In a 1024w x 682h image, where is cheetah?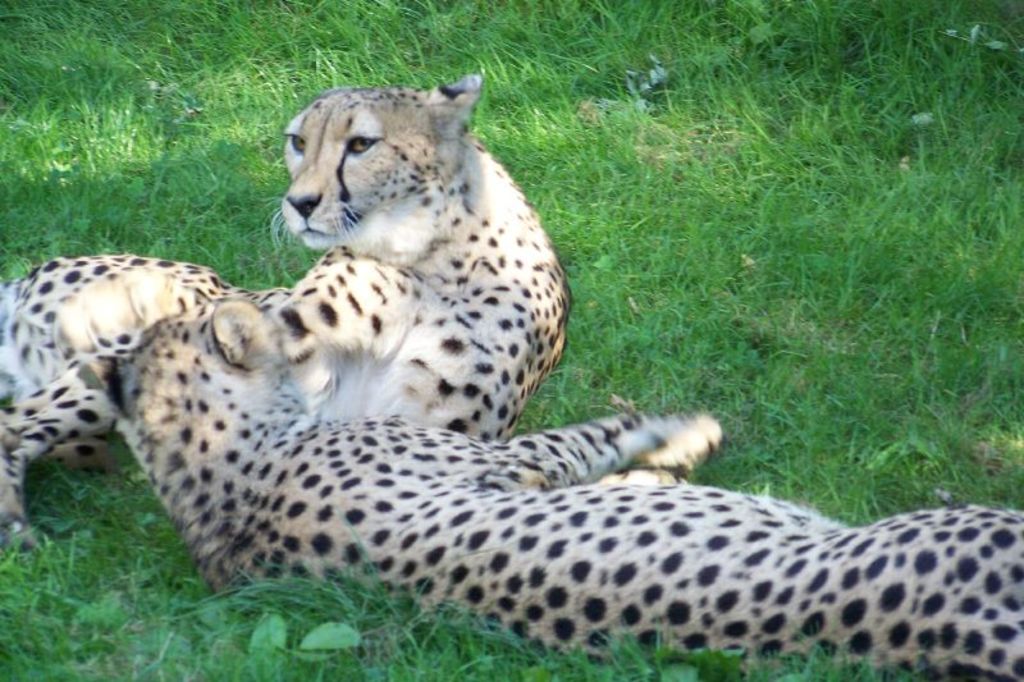
detection(0, 72, 573, 539).
